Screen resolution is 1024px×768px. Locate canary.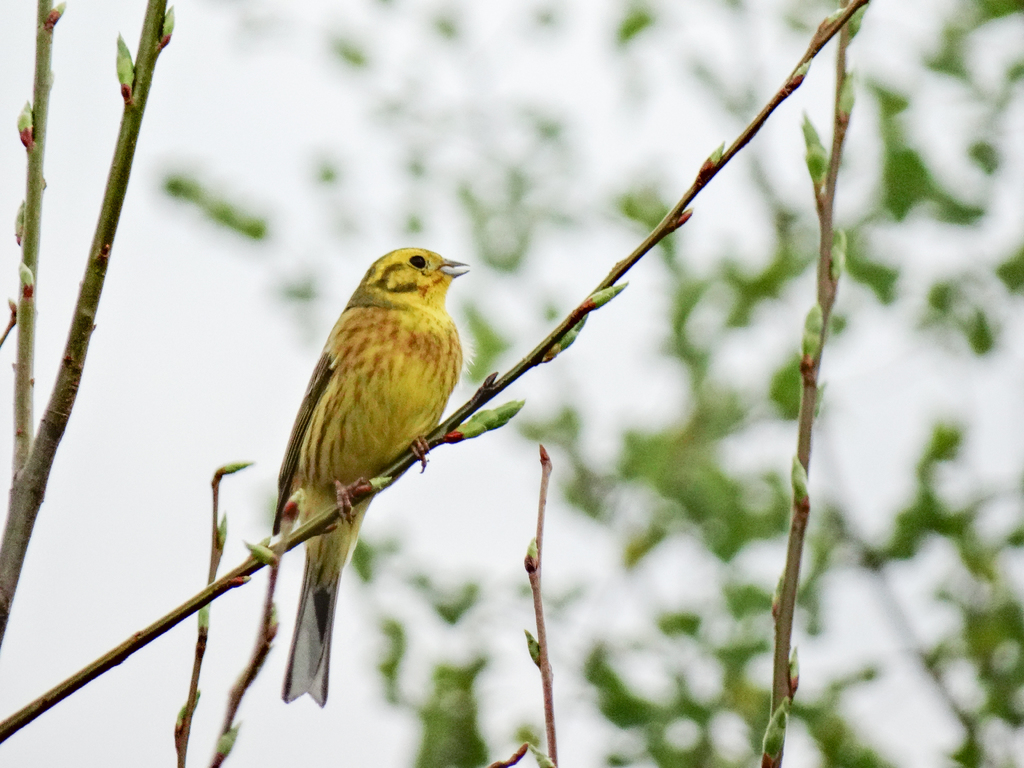
{"left": 269, "top": 242, "right": 469, "bottom": 709}.
